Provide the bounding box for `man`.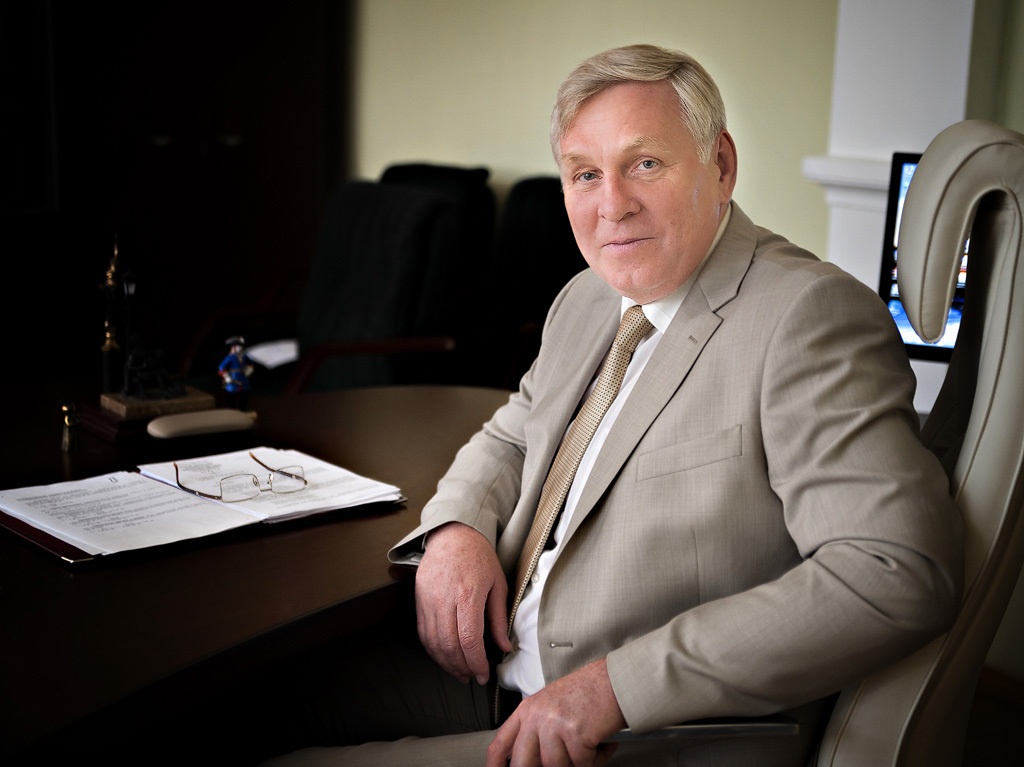
[412,64,945,764].
